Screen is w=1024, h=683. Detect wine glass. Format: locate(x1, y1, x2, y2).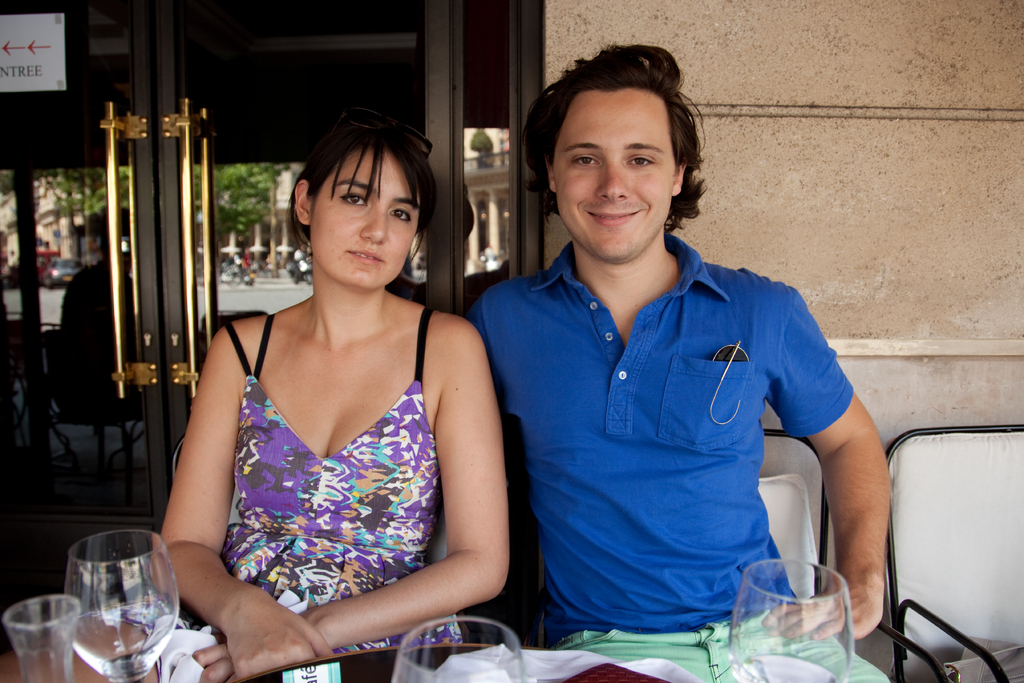
locate(62, 525, 180, 682).
